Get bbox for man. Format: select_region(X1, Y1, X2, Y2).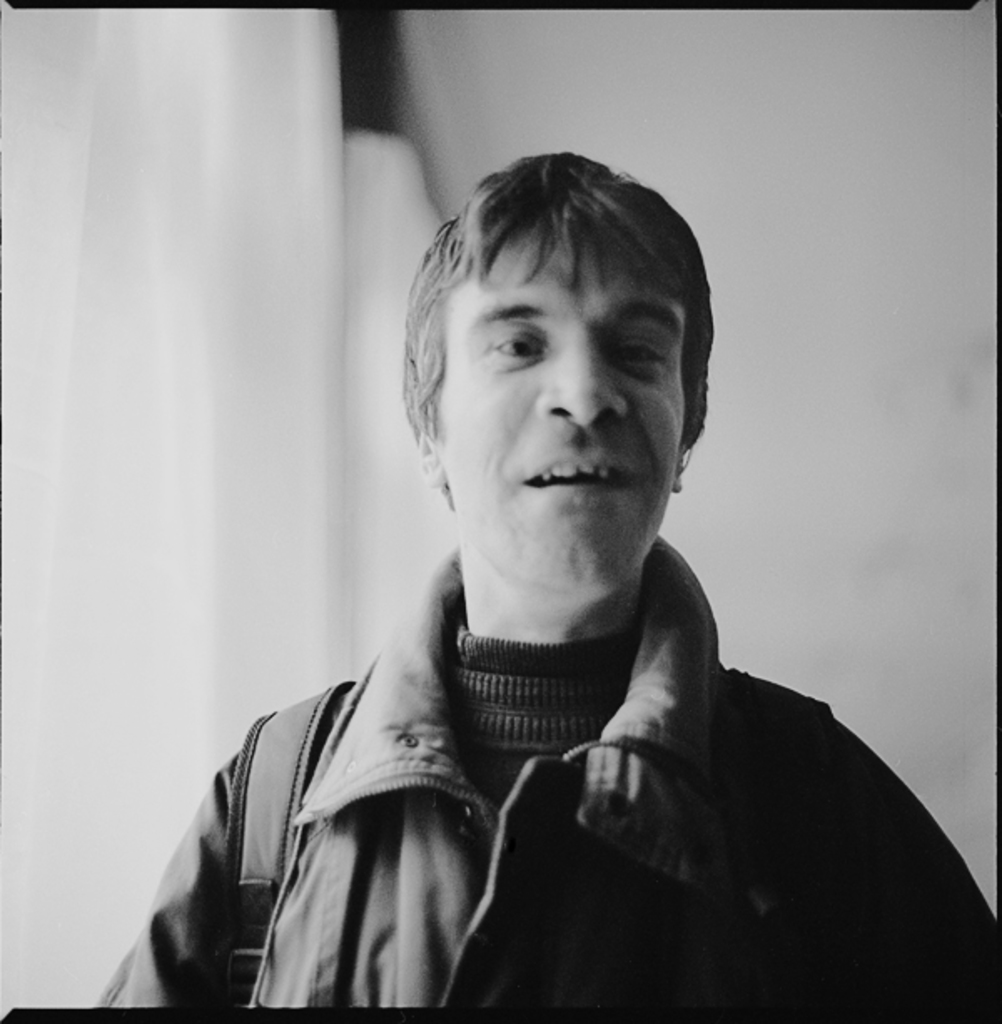
select_region(132, 154, 924, 1007).
